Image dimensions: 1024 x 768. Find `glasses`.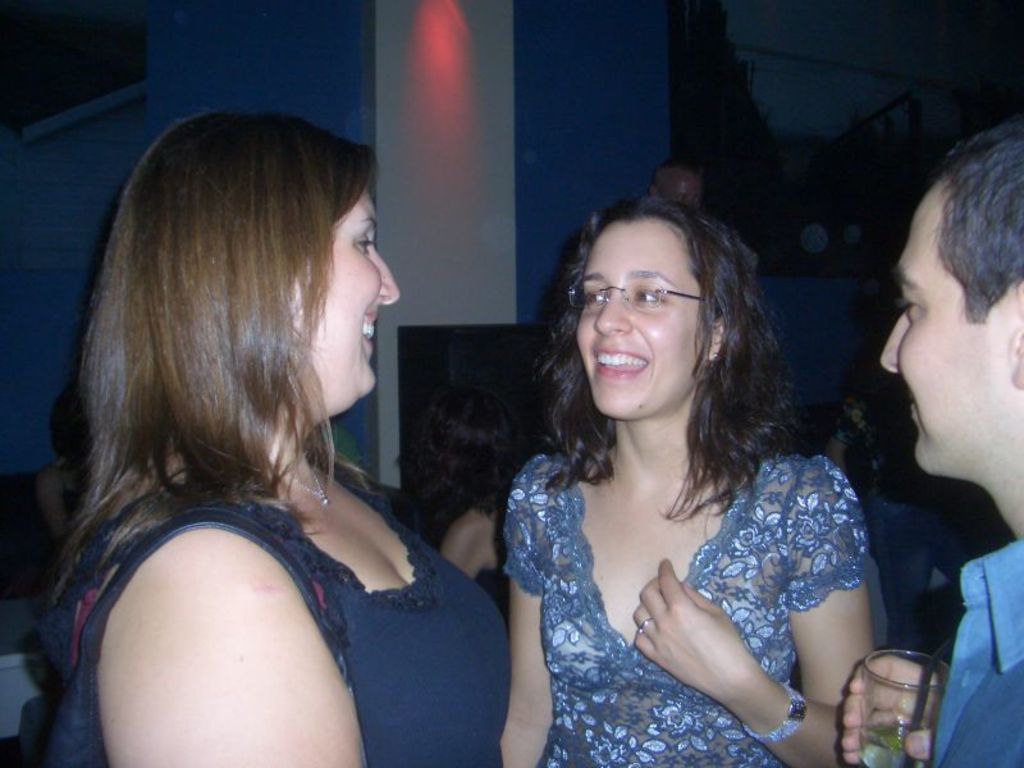
locate(567, 271, 709, 329).
